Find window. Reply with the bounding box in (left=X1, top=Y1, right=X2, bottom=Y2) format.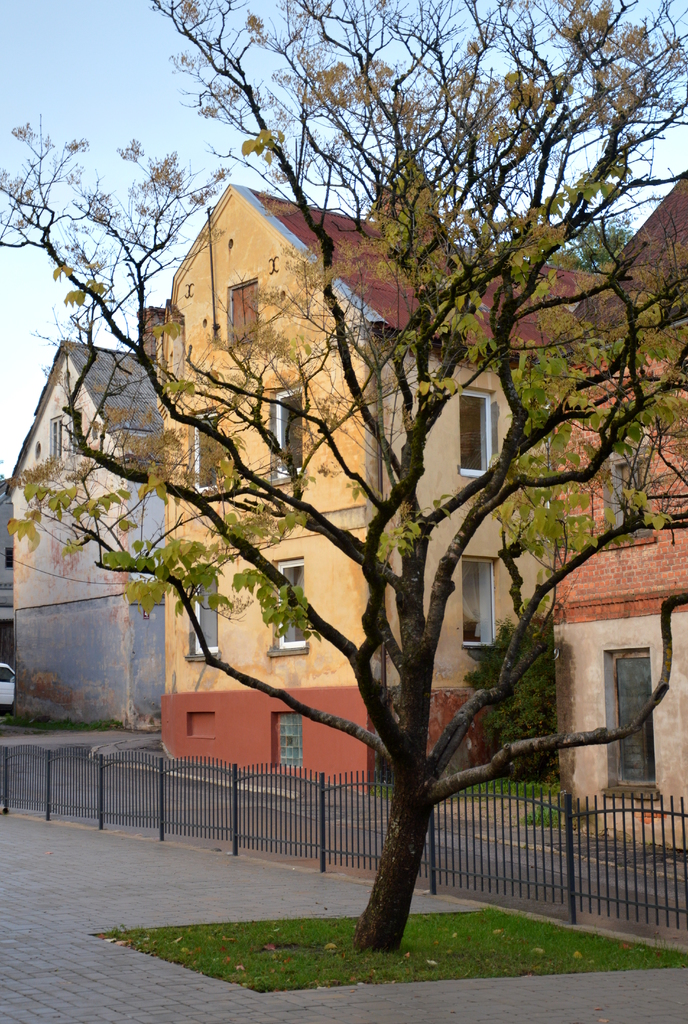
(left=275, top=389, right=301, bottom=471).
